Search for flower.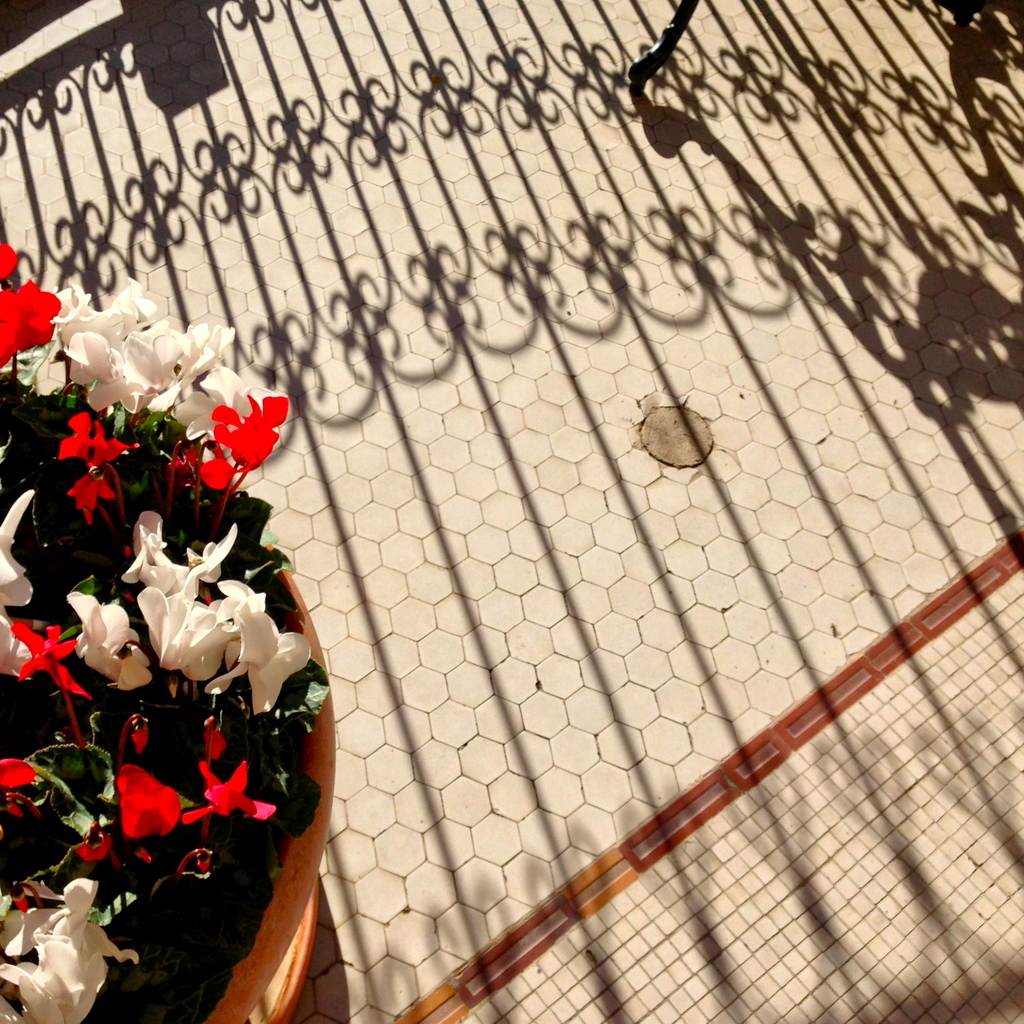
Found at x1=123 y1=506 x2=249 y2=597.
